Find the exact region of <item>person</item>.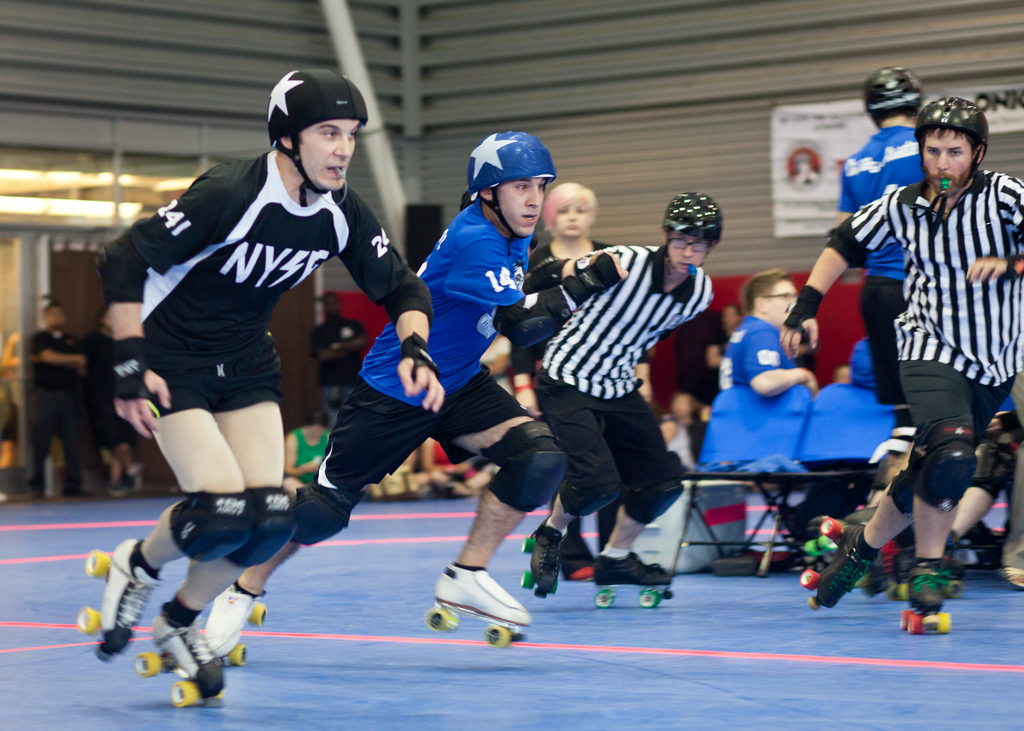
Exact region: detection(822, 61, 1006, 646).
